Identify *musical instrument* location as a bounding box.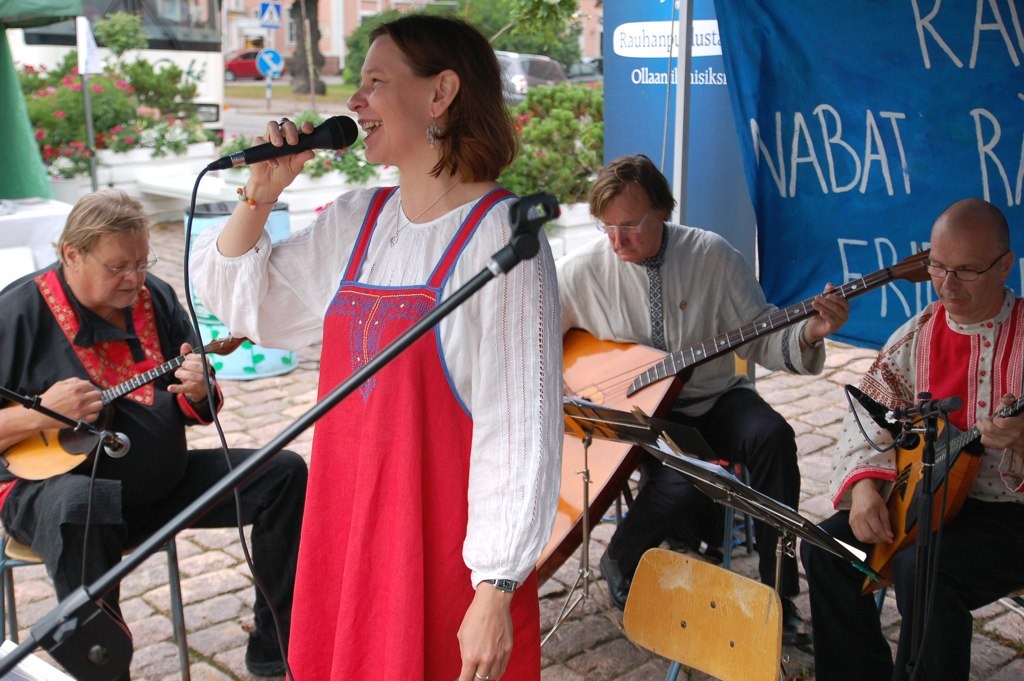
bbox=[2, 324, 252, 476].
